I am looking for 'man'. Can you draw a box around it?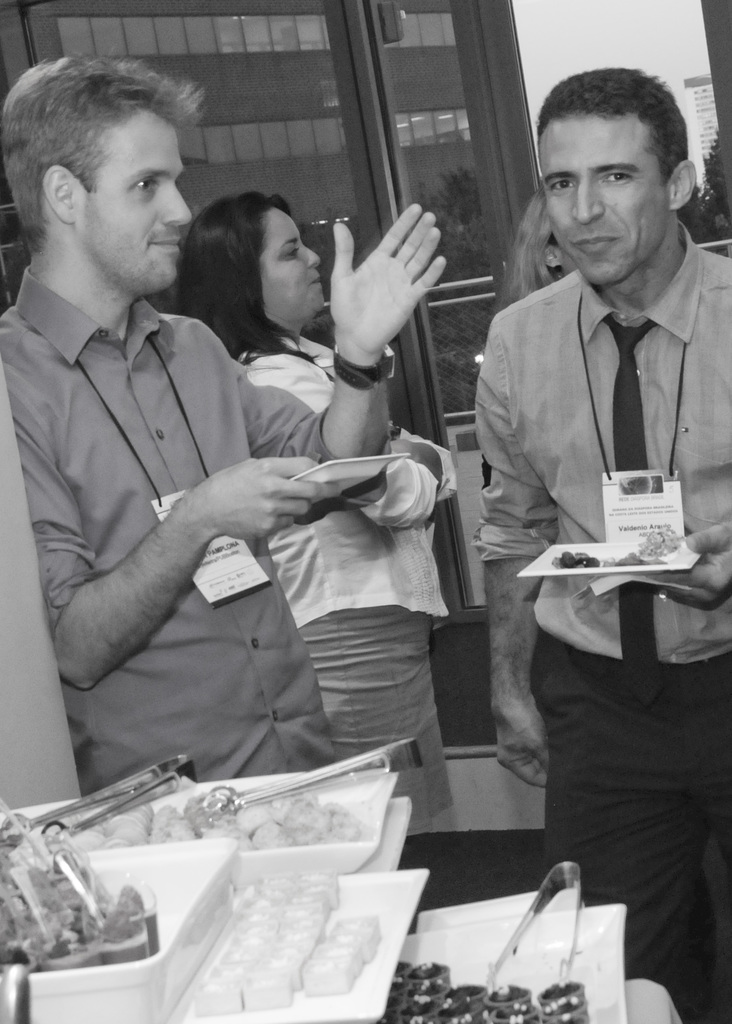
Sure, the bounding box is [4,75,348,813].
